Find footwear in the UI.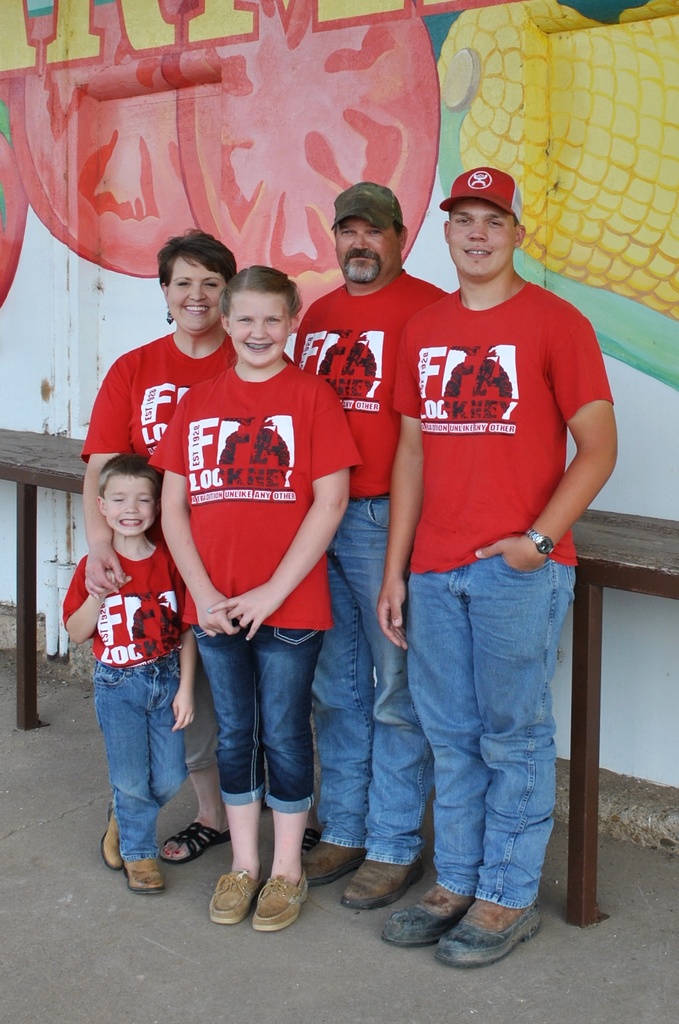
UI element at 433:900:543:967.
